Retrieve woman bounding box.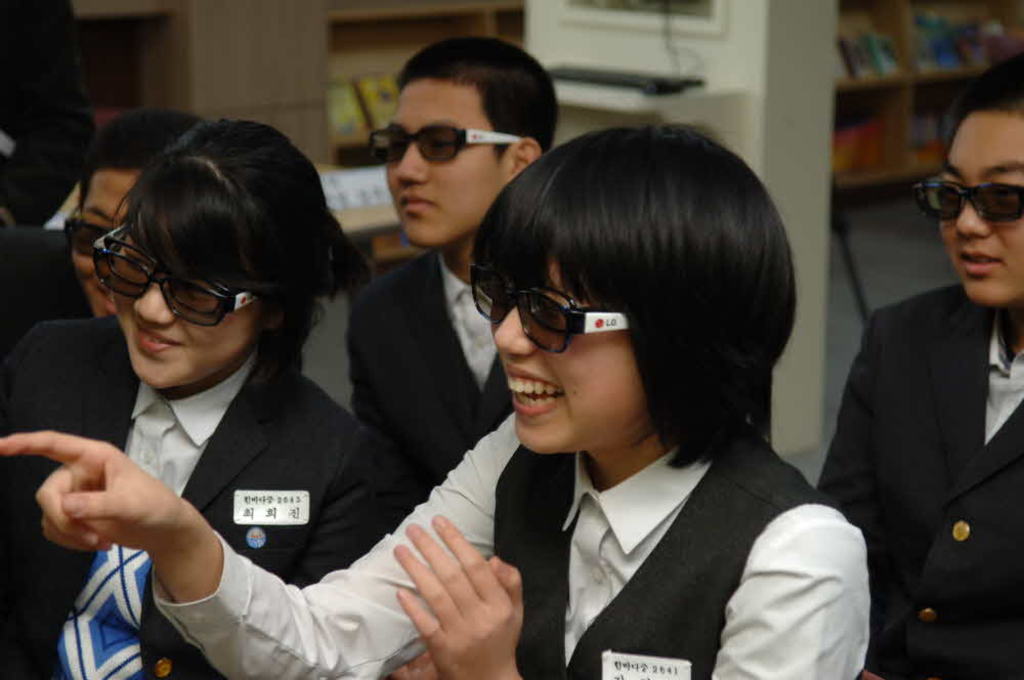
Bounding box: crop(0, 126, 870, 679).
